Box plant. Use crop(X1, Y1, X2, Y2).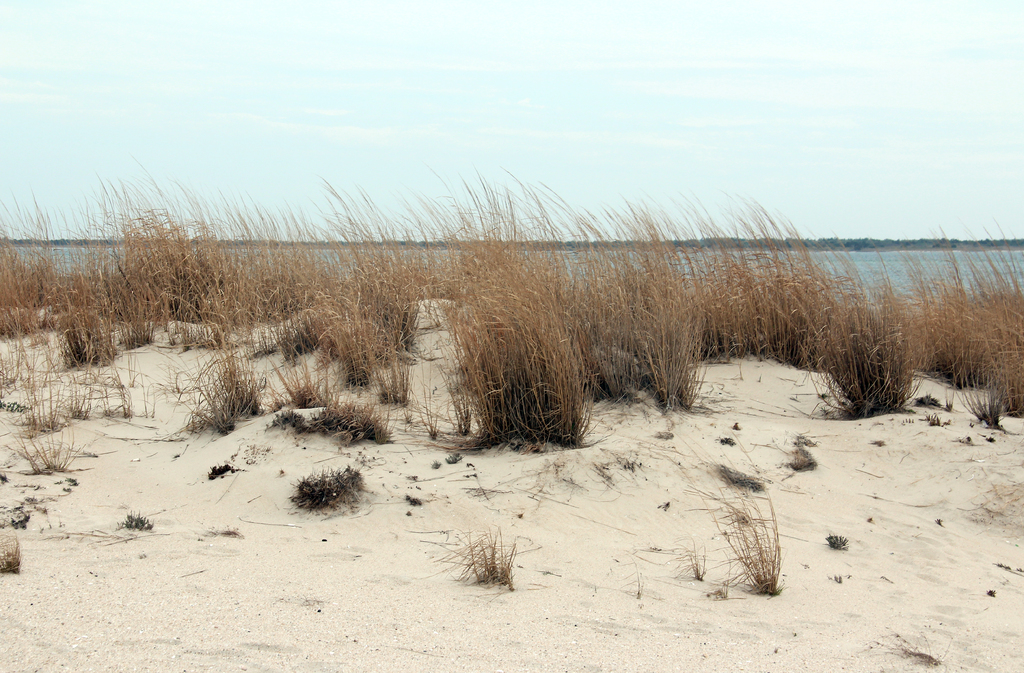
crop(710, 585, 726, 599).
